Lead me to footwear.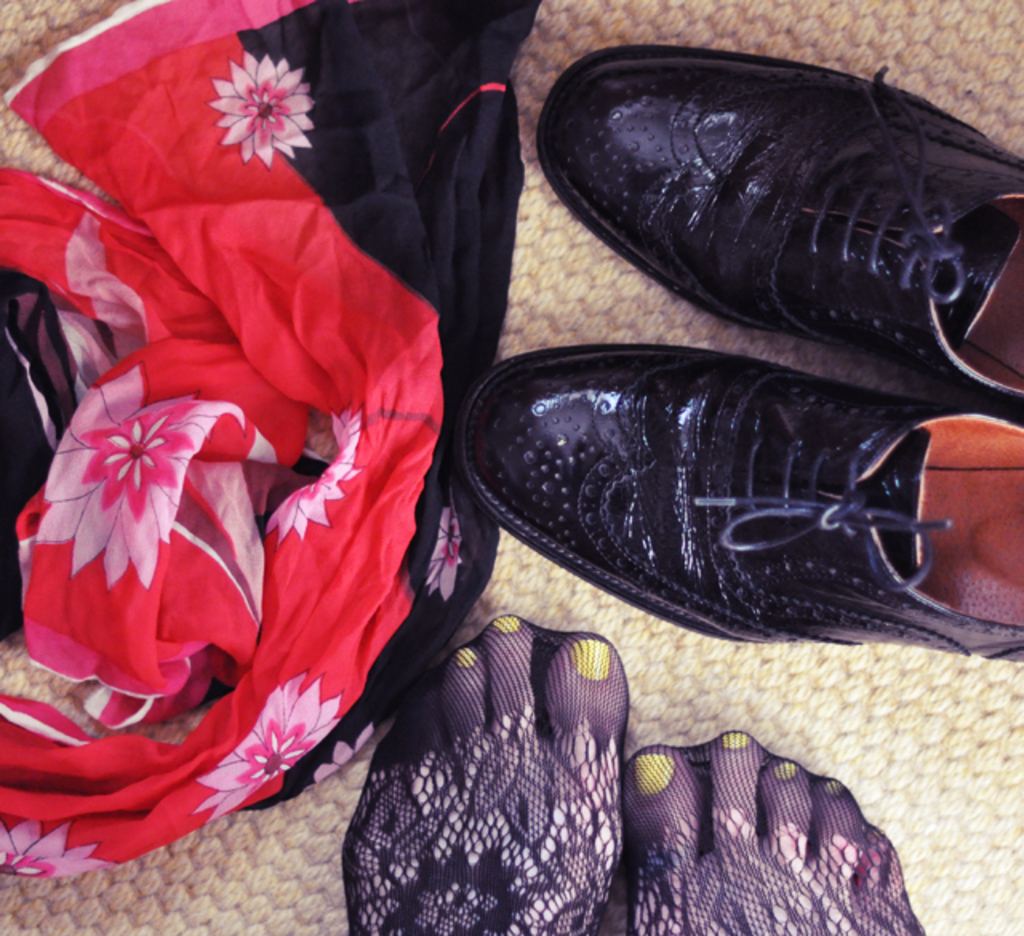
Lead to region(462, 344, 1022, 669).
